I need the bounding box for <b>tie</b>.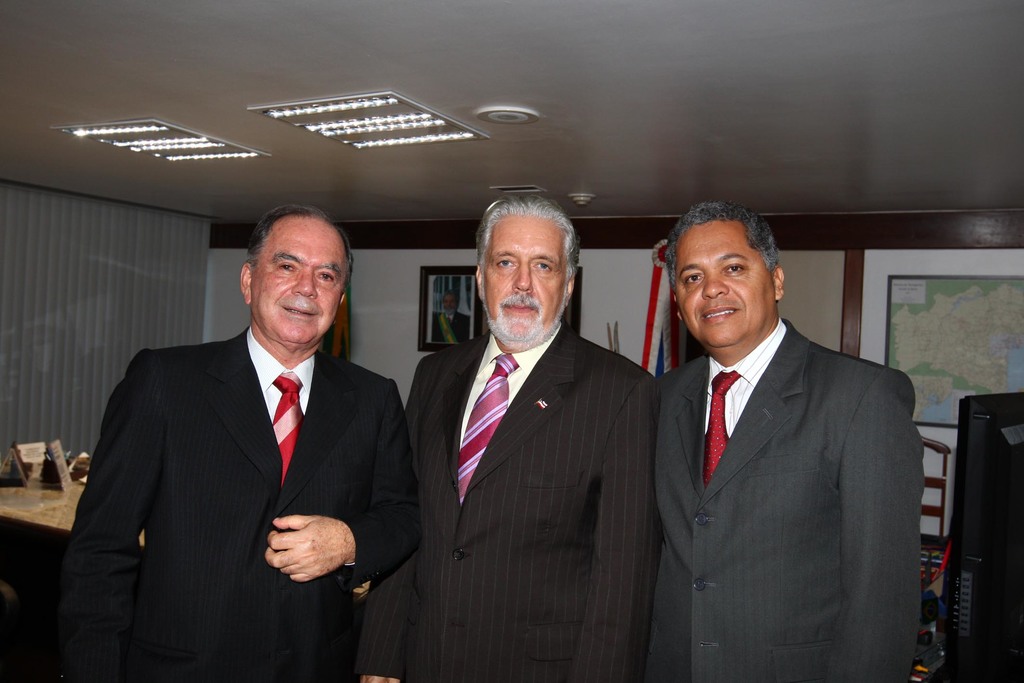
Here it is: <box>269,369,307,496</box>.
